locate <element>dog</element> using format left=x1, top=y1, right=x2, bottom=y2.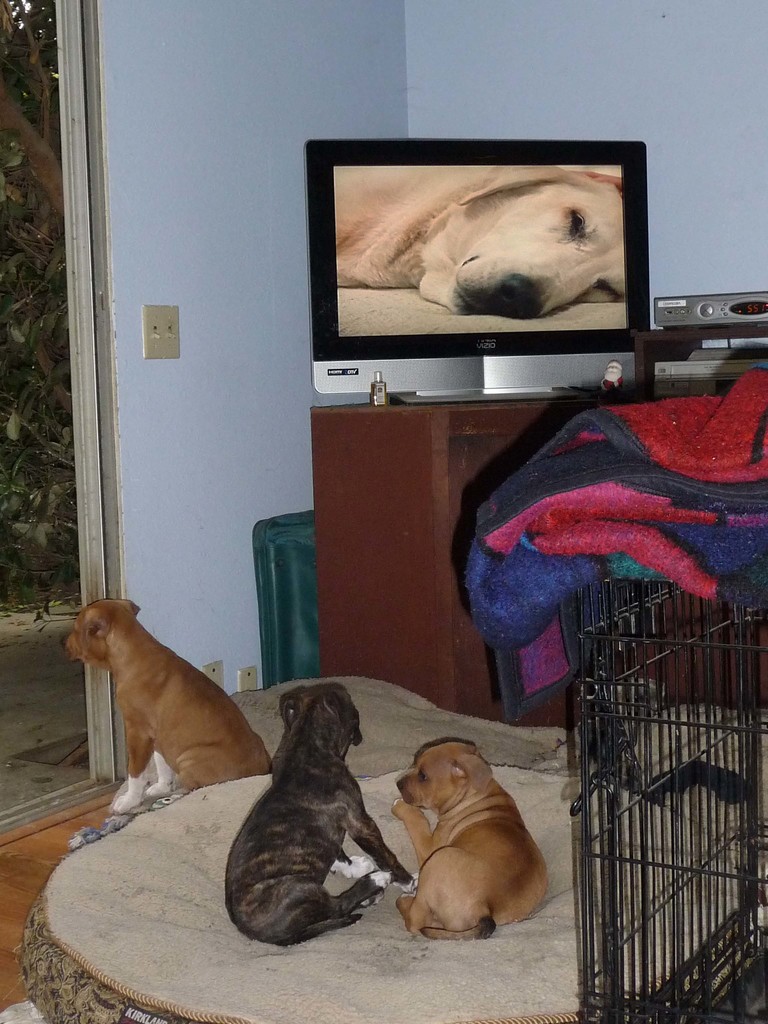
left=61, top=593, right=275, bottom=819.
